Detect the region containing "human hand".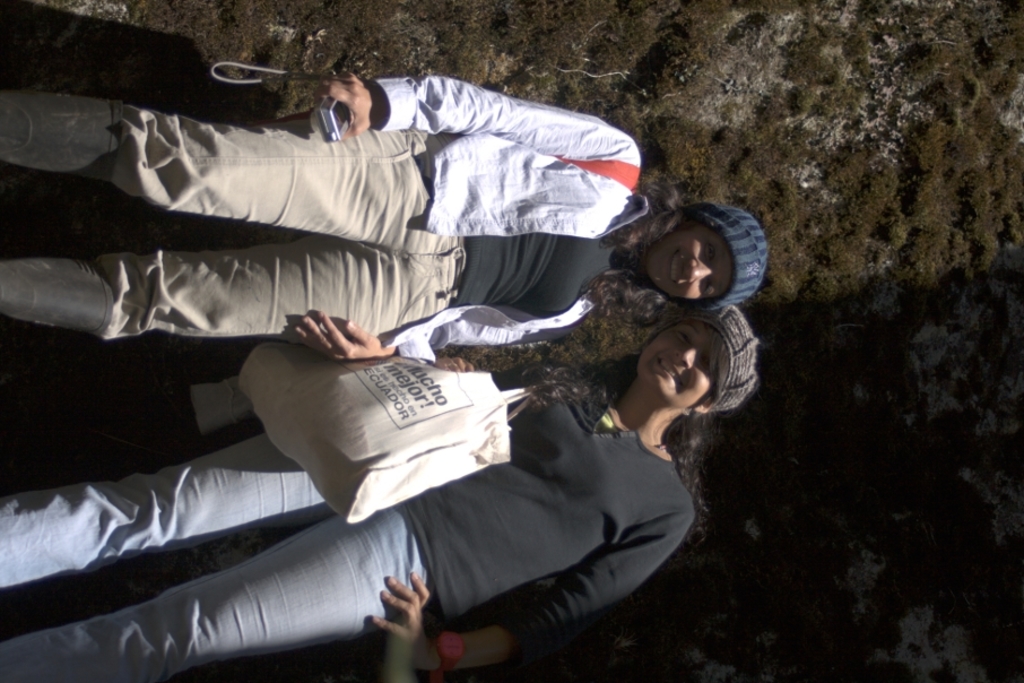
Rect(312, 69, 383, 144).
